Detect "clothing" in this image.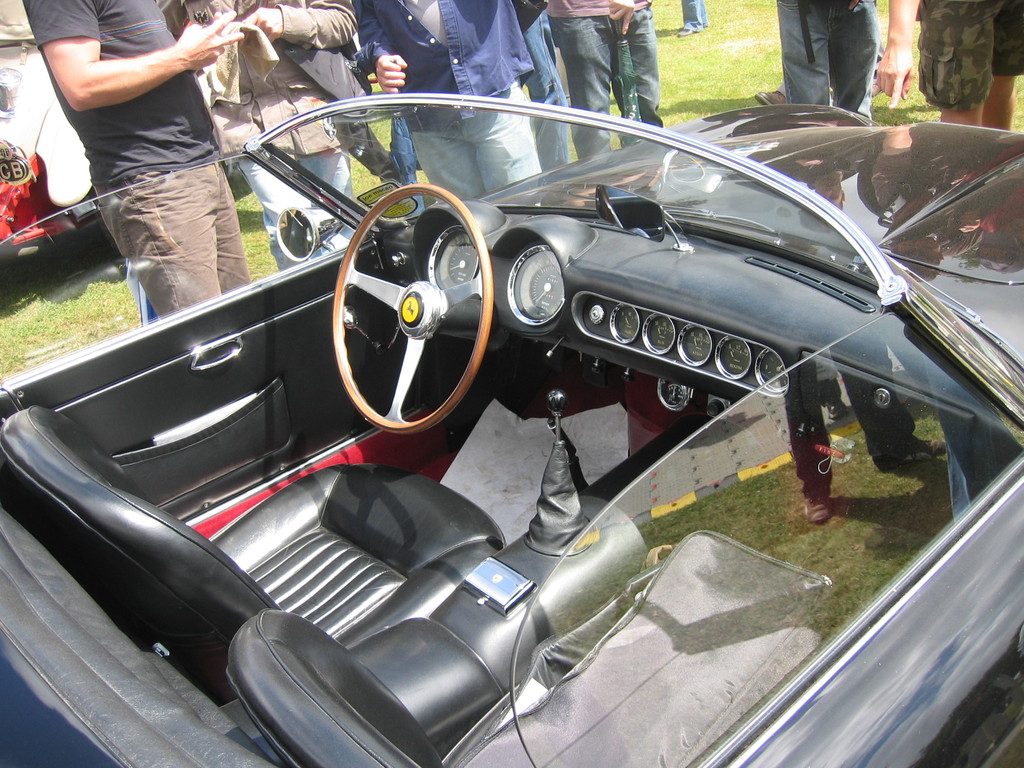
Detection: region(782, 0, 883, 126).
